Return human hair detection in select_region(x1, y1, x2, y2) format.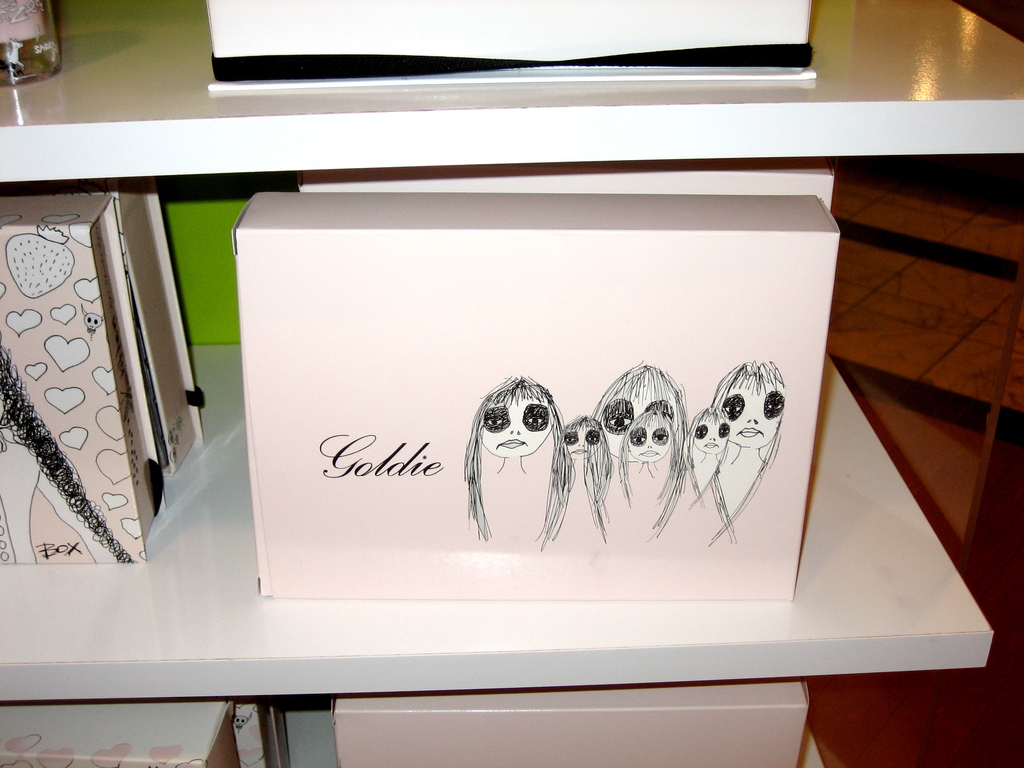
select_region(593, 362, 685, 422).
